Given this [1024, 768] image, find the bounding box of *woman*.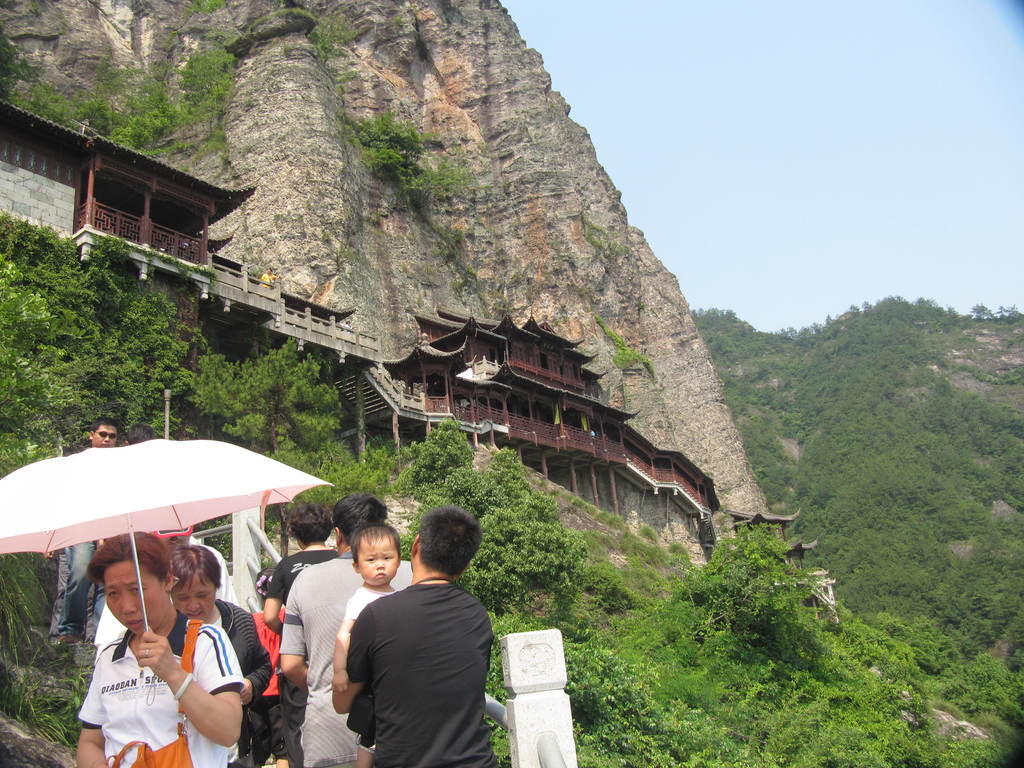
(x1=173, y1=547, x2=282, y2=705).
